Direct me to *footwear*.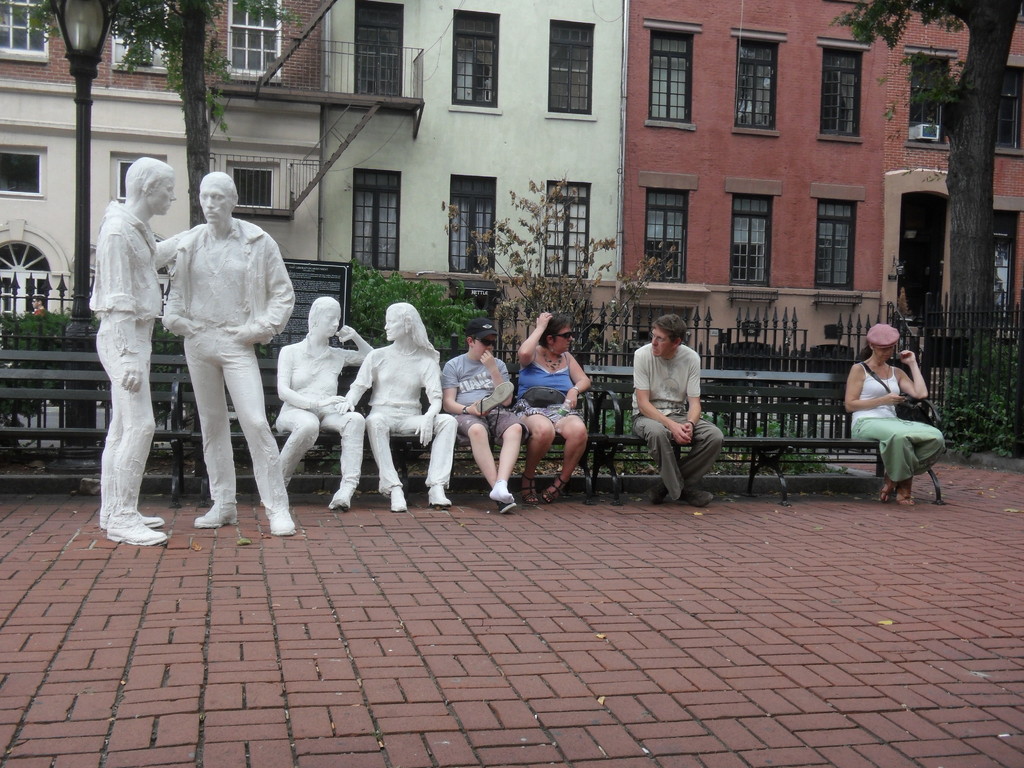
Direction: x1=100 y1=522 x2=170 y2=547.
